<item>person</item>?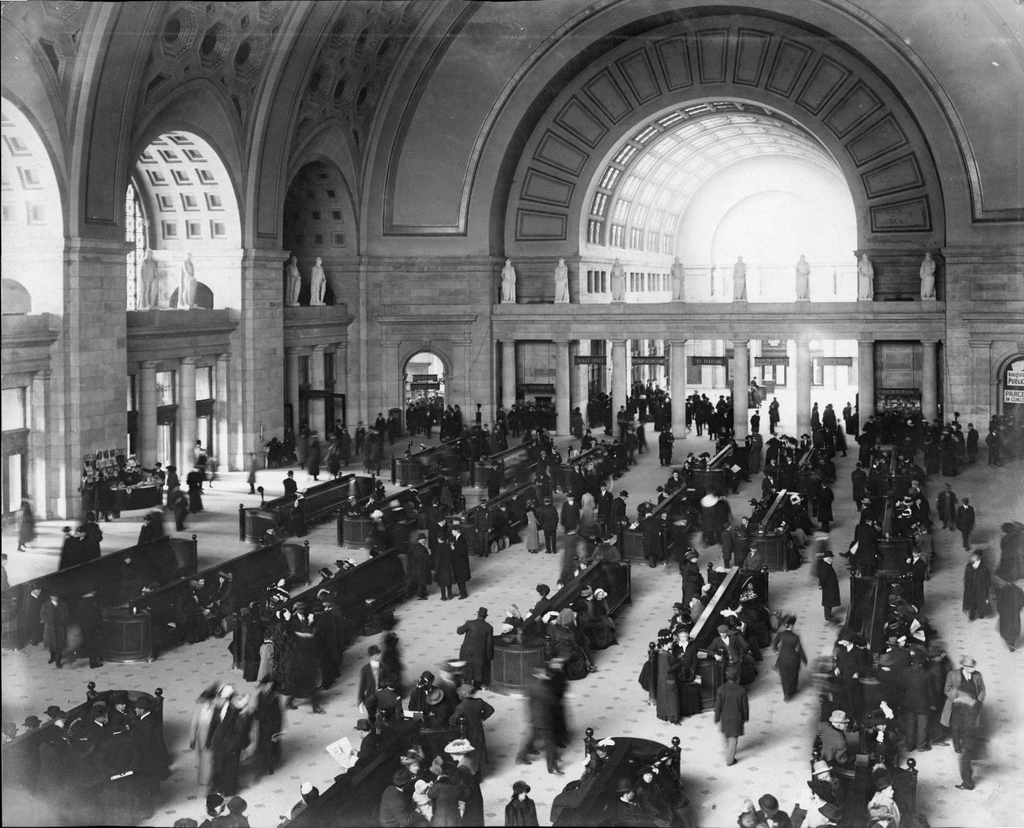
(560, 491, 573, 535)
